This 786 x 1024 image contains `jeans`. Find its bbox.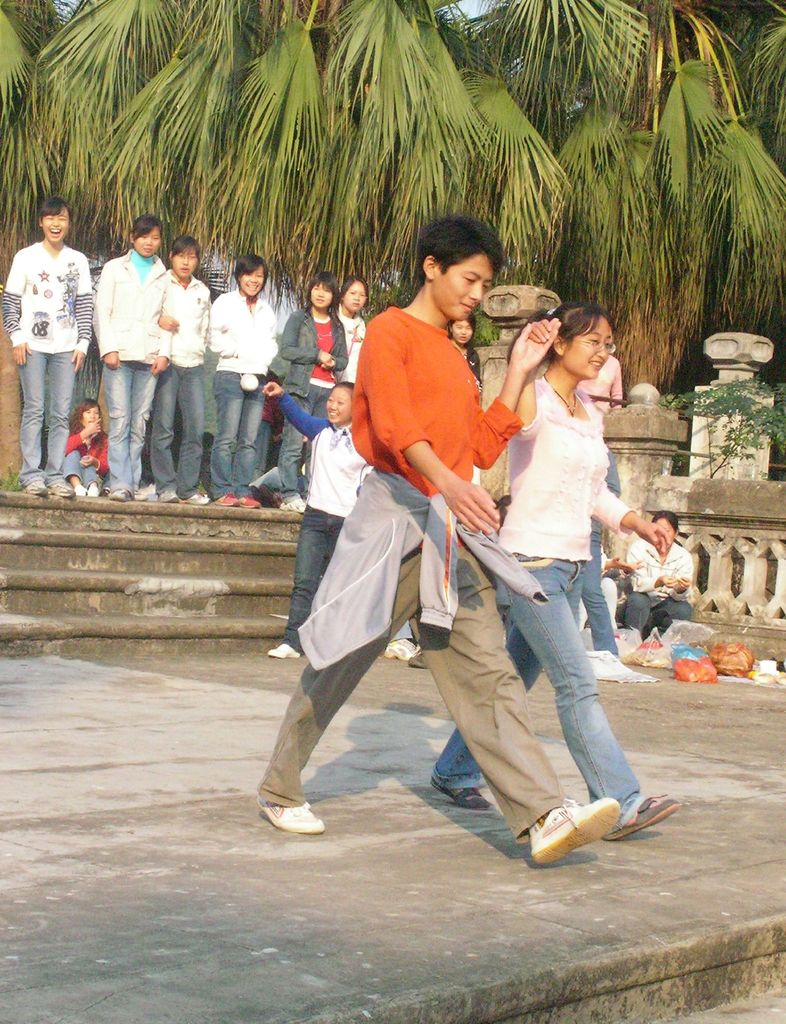
626, 601, 691, 631.
